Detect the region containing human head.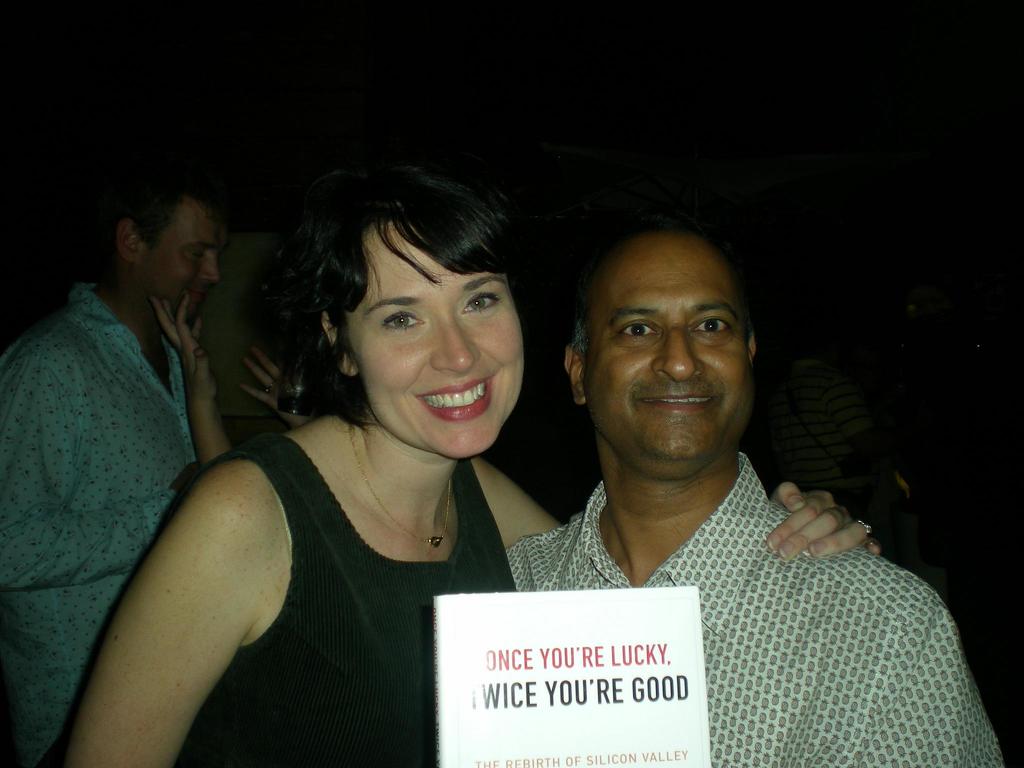
BBox(113, 173, 235, 309).
